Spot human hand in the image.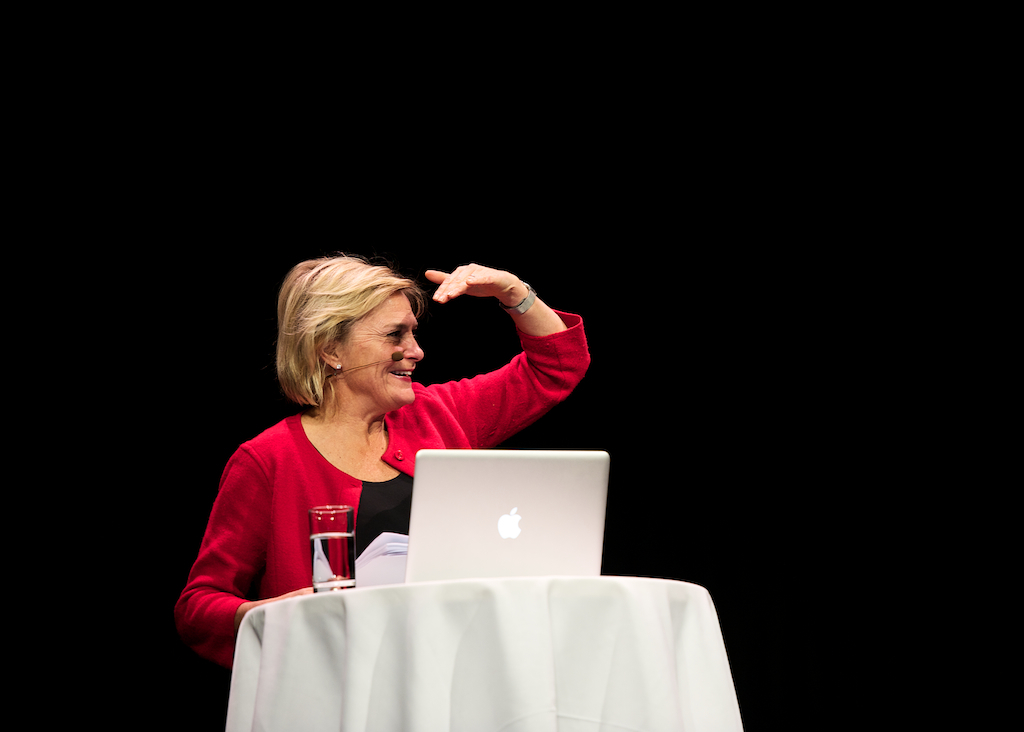
human hand found at {"x1": 421, "y1": 263, "x2": 537, "y2": 311}.
